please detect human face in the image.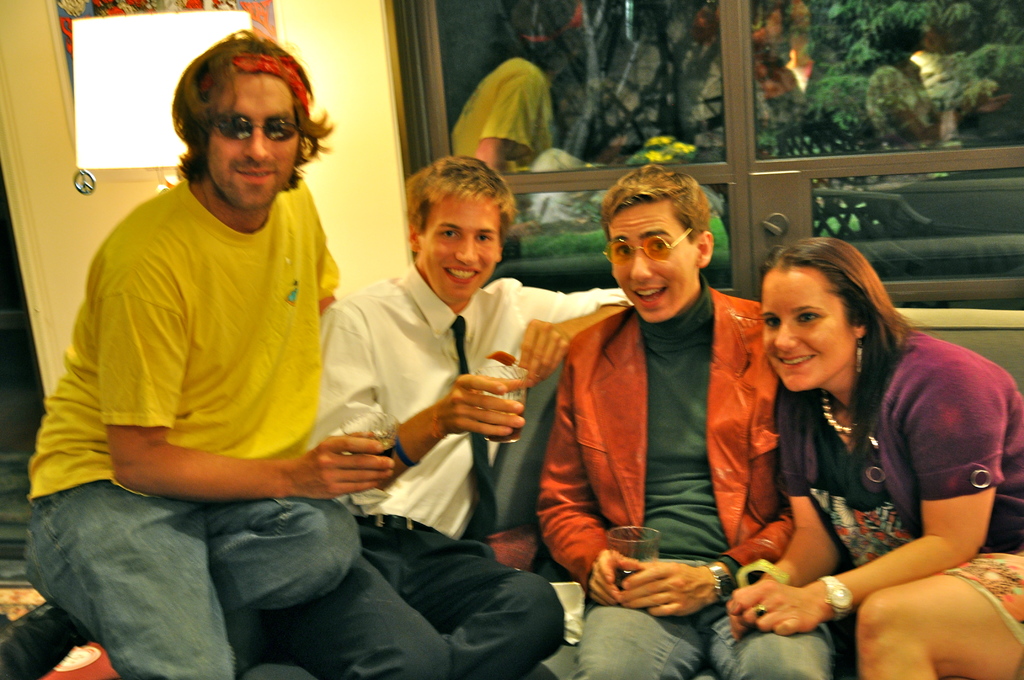
region(204, 70, 296, 208).
